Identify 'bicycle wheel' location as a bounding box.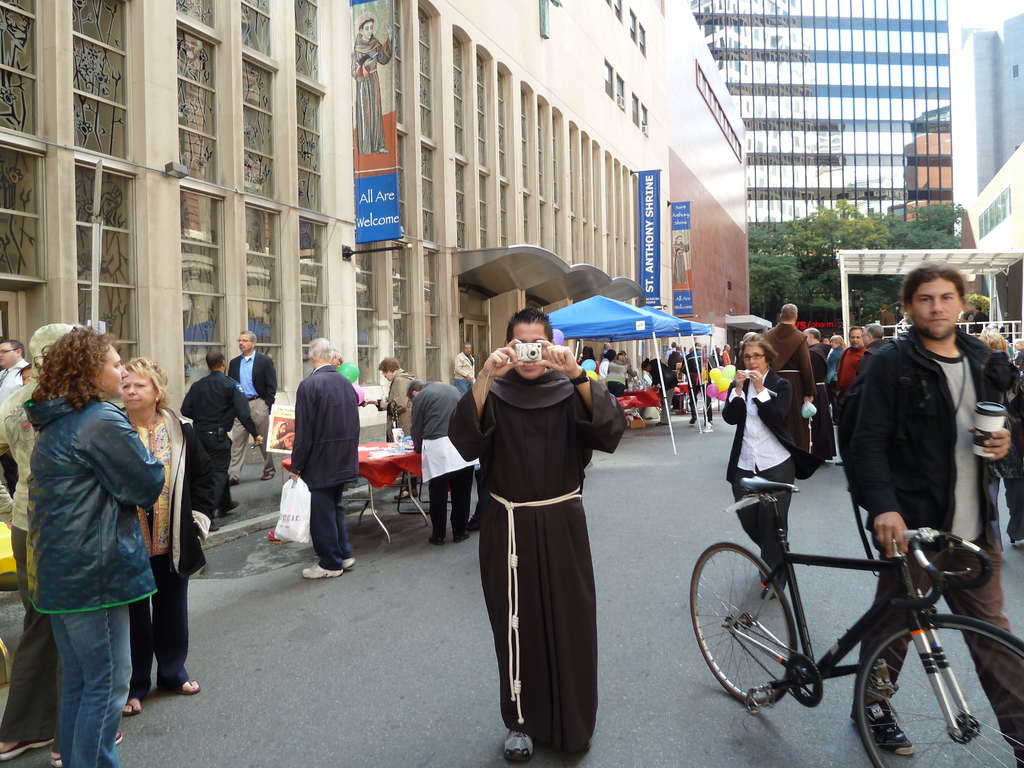
<region>856, 611, 1023, 767</region>.
